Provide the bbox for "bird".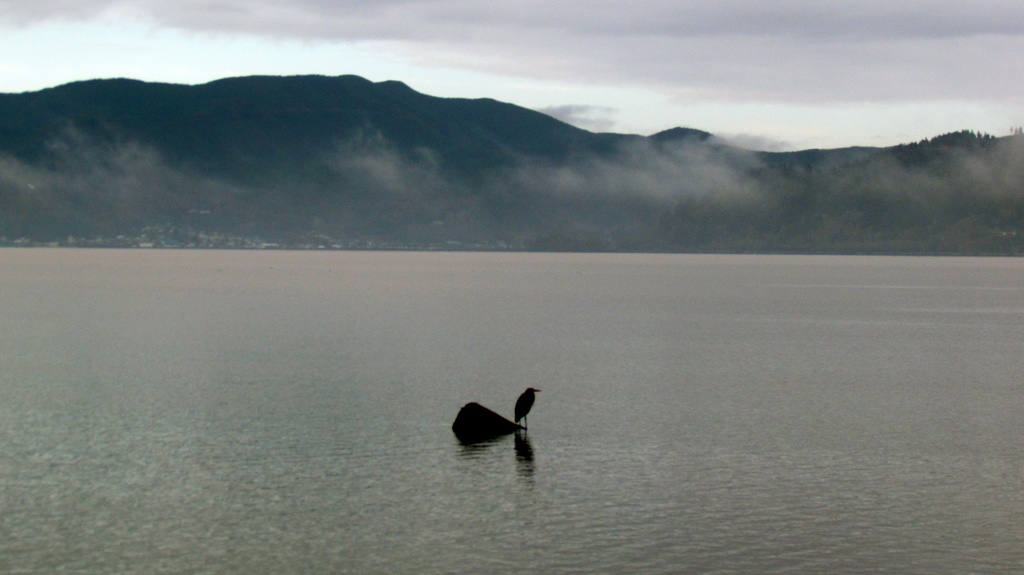
bbox=(512, 386, 542, 423).
